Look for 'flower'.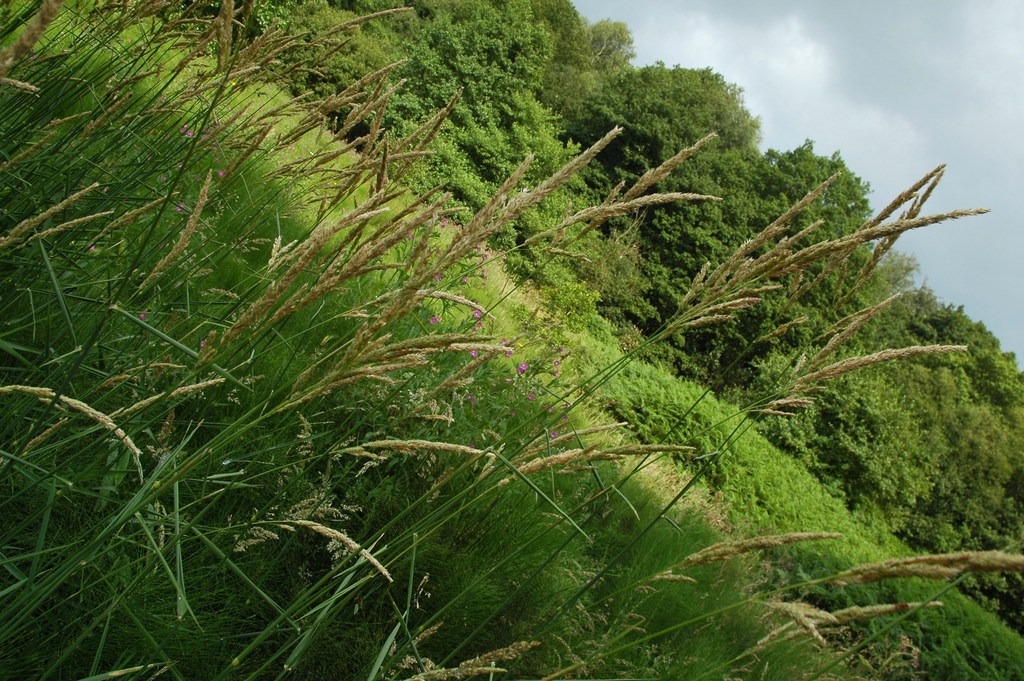
Found: 177/201/198/218.
